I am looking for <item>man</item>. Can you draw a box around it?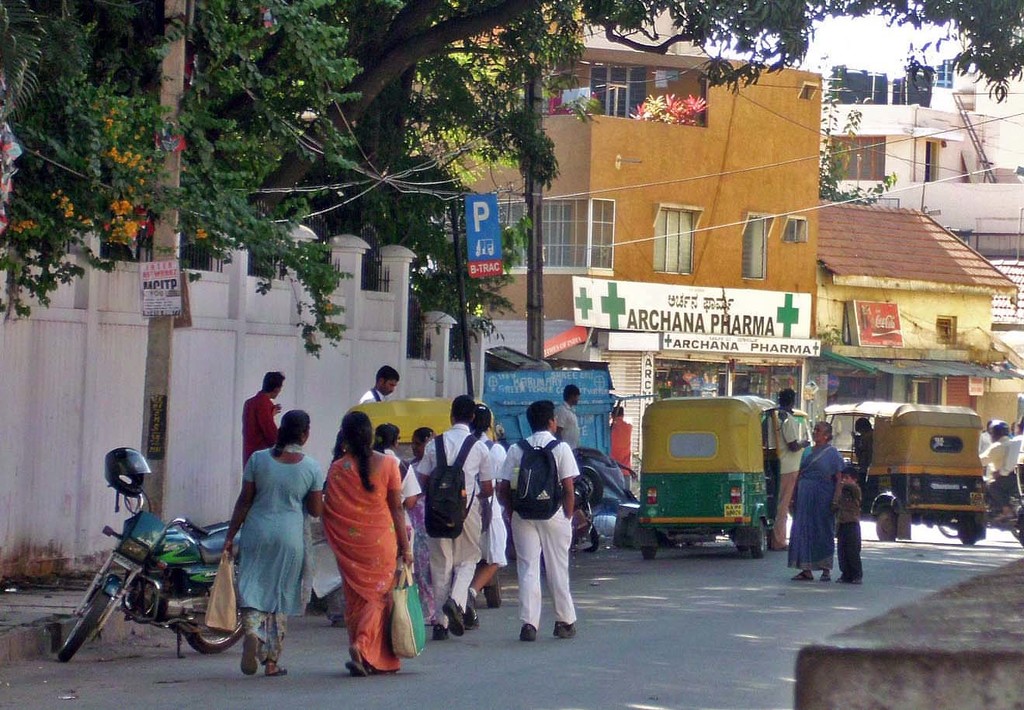
Sure, the bounding box is l=555, t=384, r=581, b=447.
